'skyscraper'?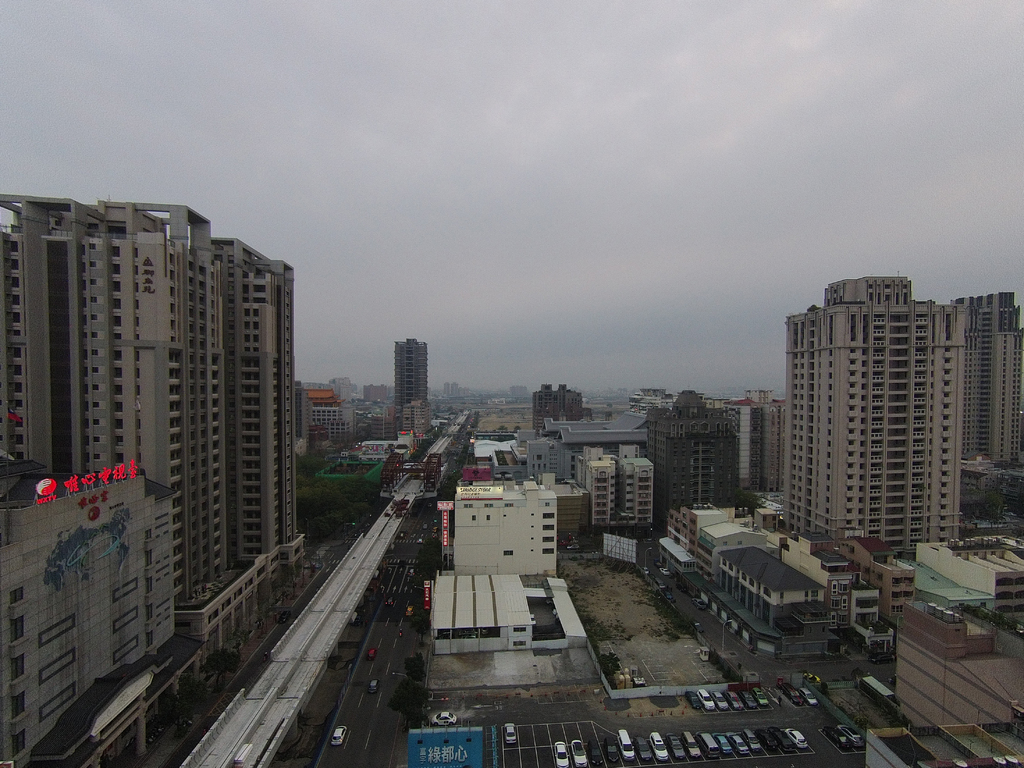
crop(637, 390, 737, 522)
